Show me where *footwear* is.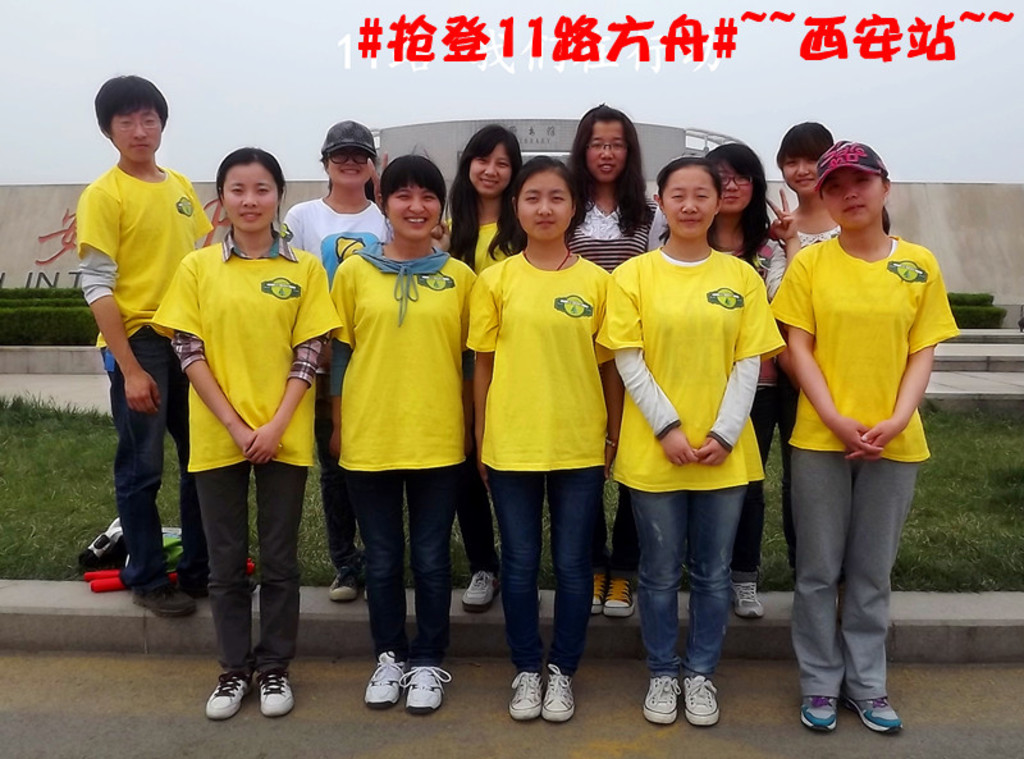
*footwear* is at {"x1": 366, "y1": 653, "x2": 406, "y2": 712}.
